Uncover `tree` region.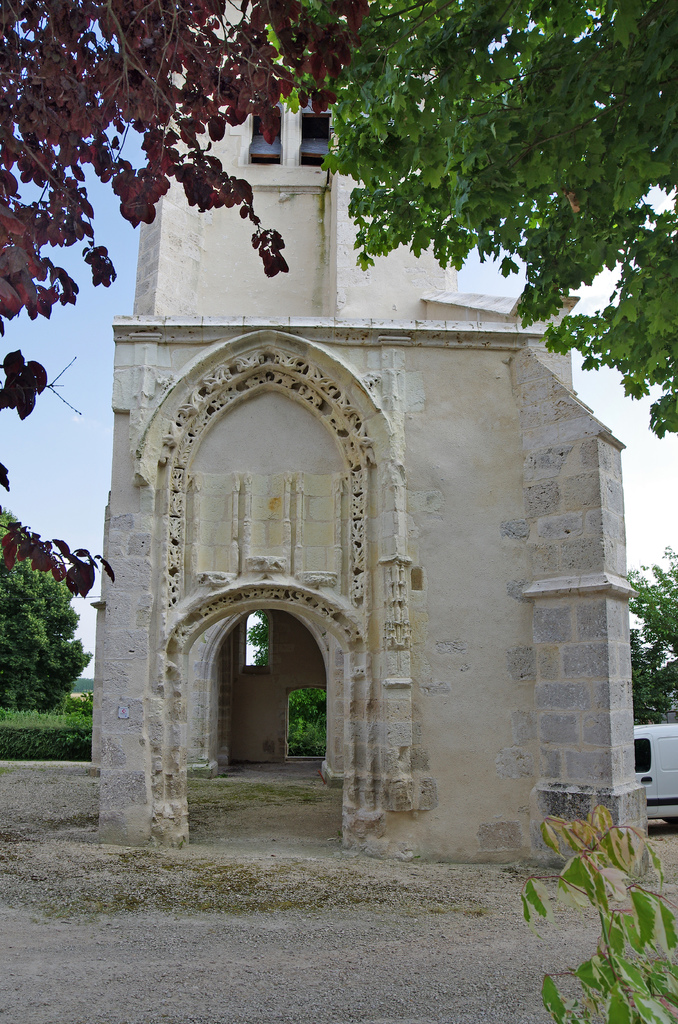
Uncovered: BBox(618, 554, 677, 724).
